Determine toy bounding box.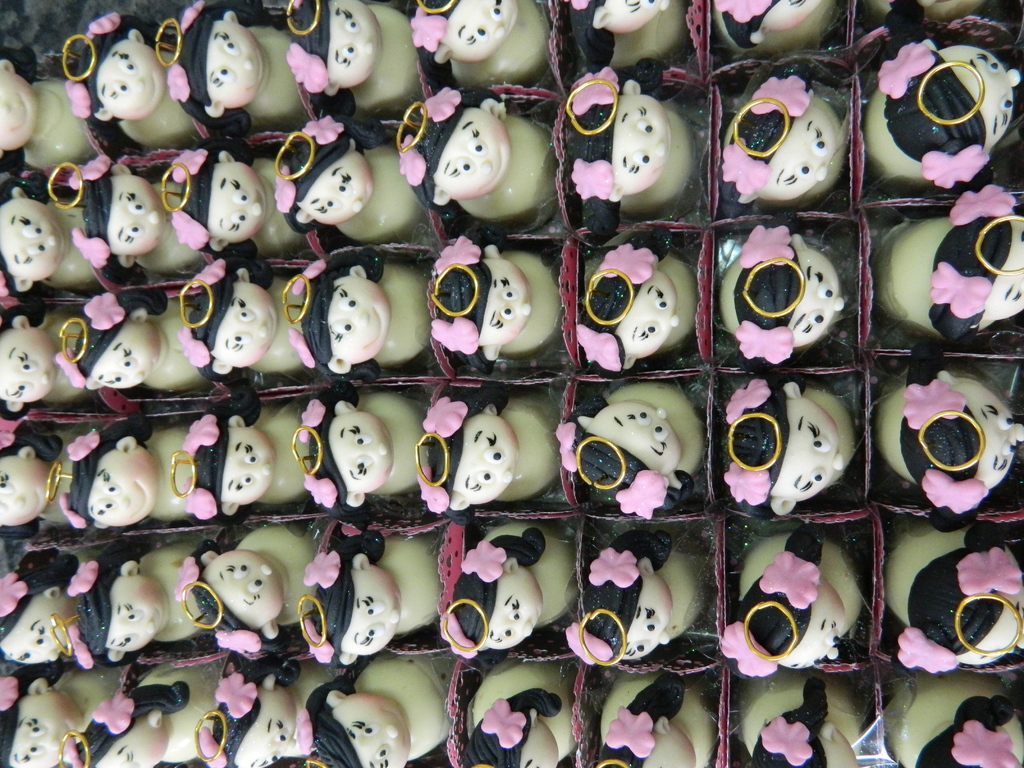
Determined: crop(737, 673, 864, 767).
